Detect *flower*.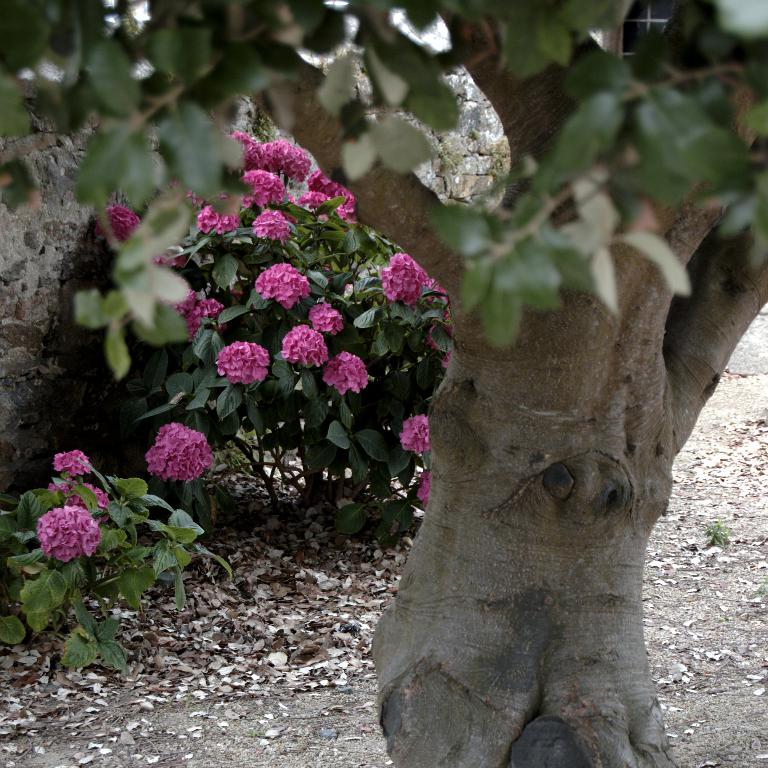
Detected at <bbox>46, 478, 112, 527</bbox>.
